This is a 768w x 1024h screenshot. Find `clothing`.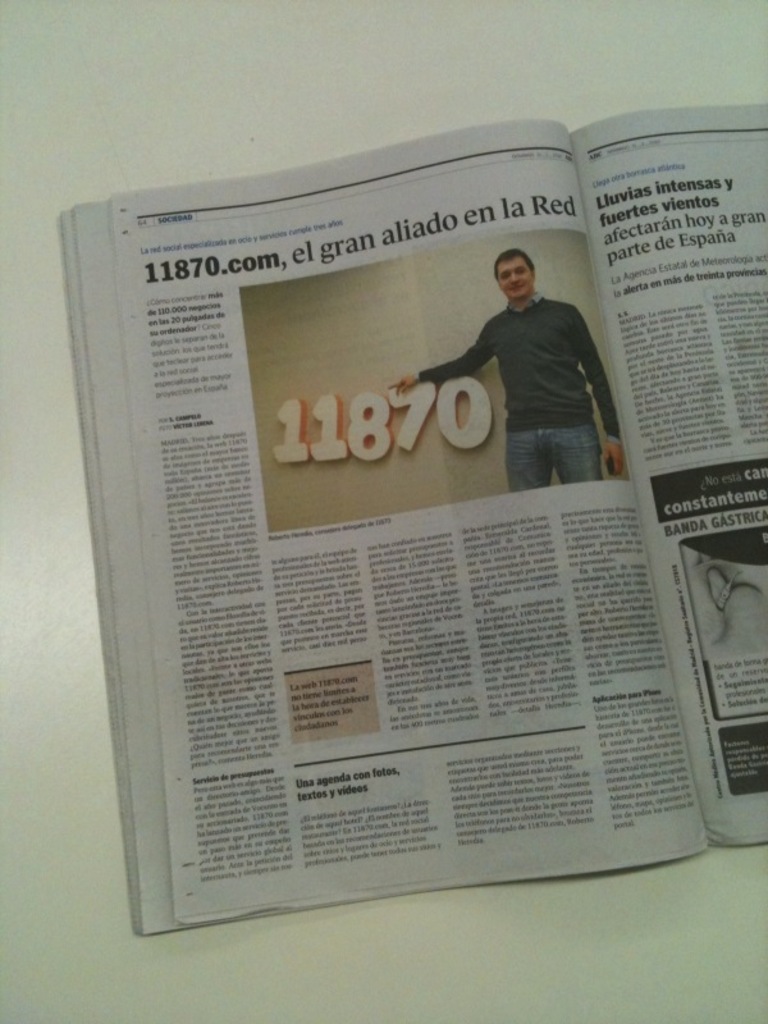
Bounding box: (x1=422, y1=293, x2=621, y2=477).
